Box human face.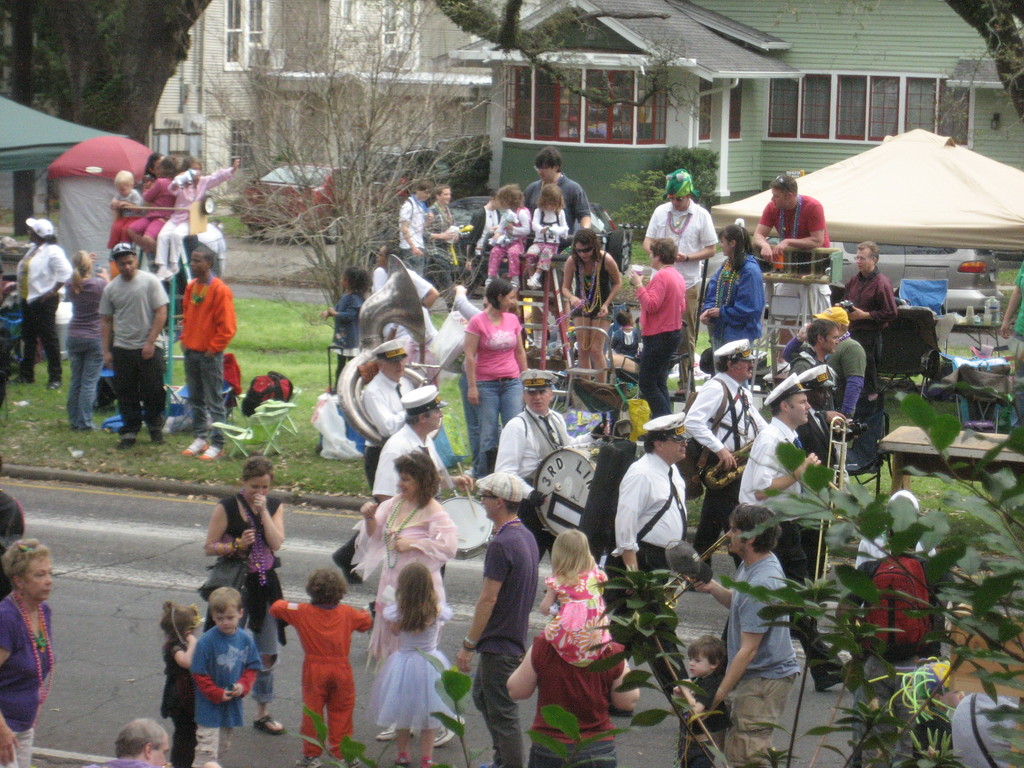
{"left": 724, "top": 526, "right": 742, "bottom": 558}.
